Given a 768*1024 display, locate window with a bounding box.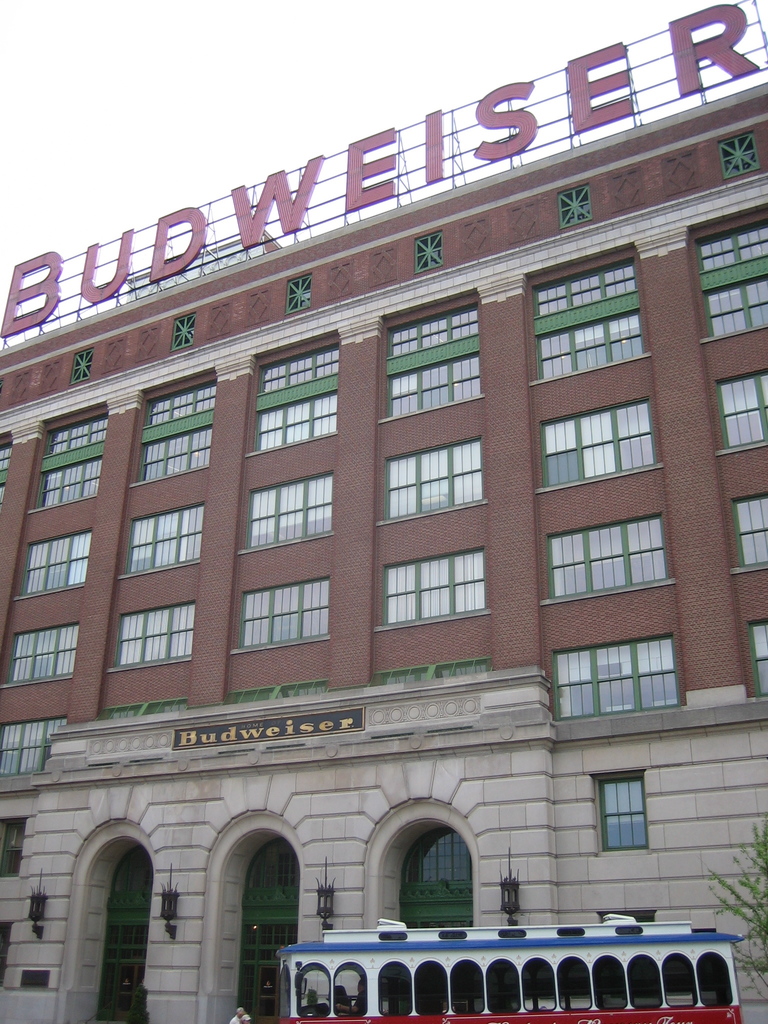
Located: <box>381,554,484,621</box>.
